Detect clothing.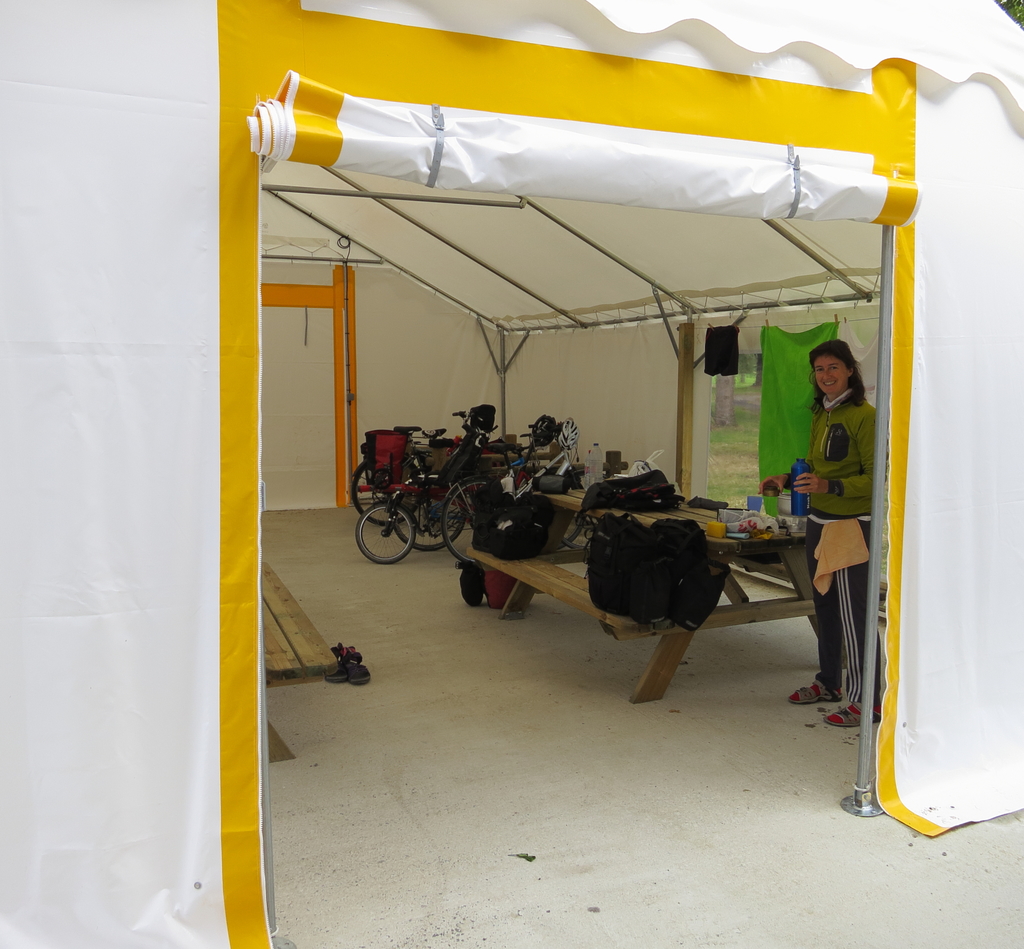
Detected at left=782, top=385, right=879, bottom=708.
